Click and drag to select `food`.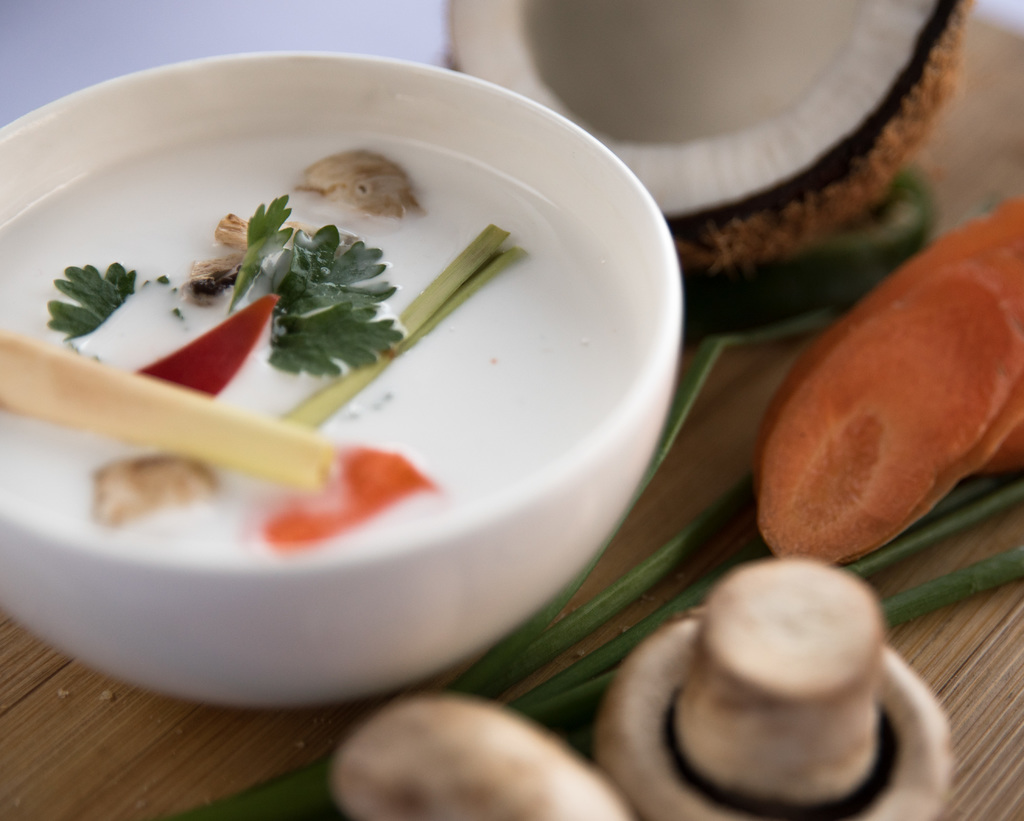
Selection: 447/0/952/234.
